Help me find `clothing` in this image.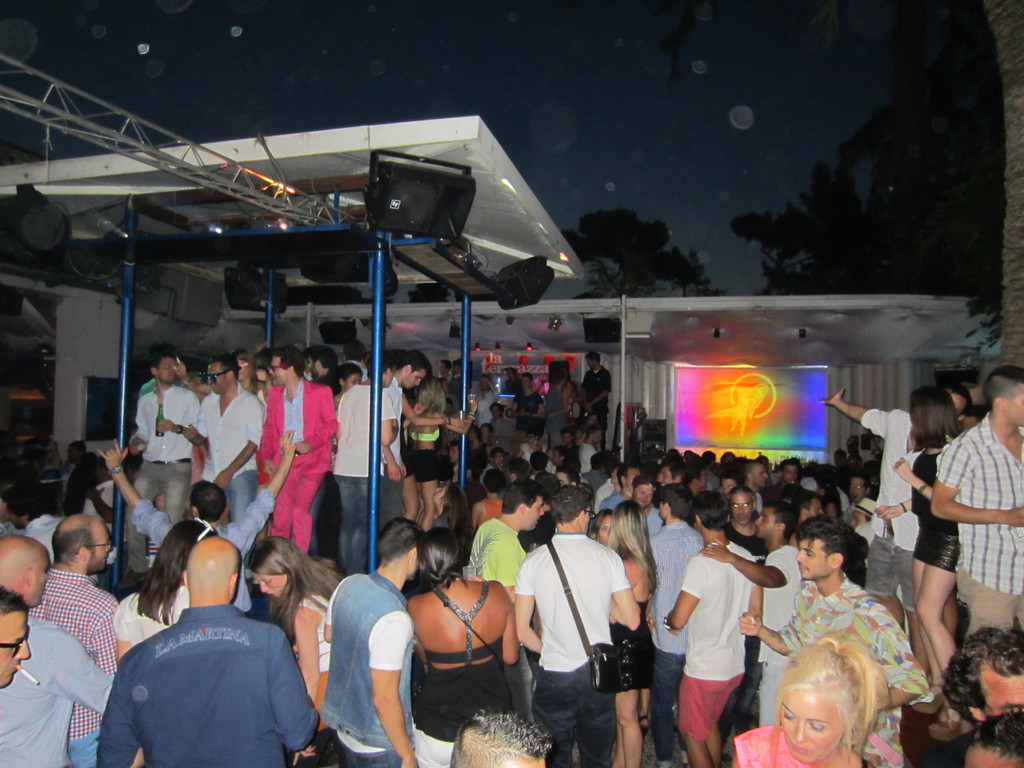
Found it: box=[858, 412, 916, 611].
